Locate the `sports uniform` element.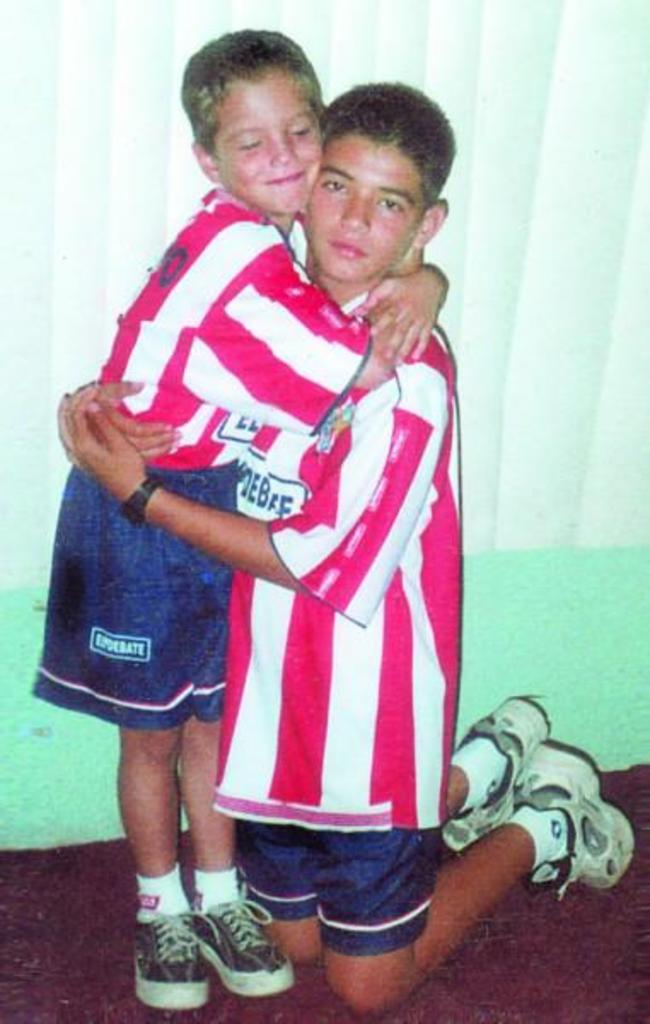
Element bbox: [39, 176, 372, 737].
